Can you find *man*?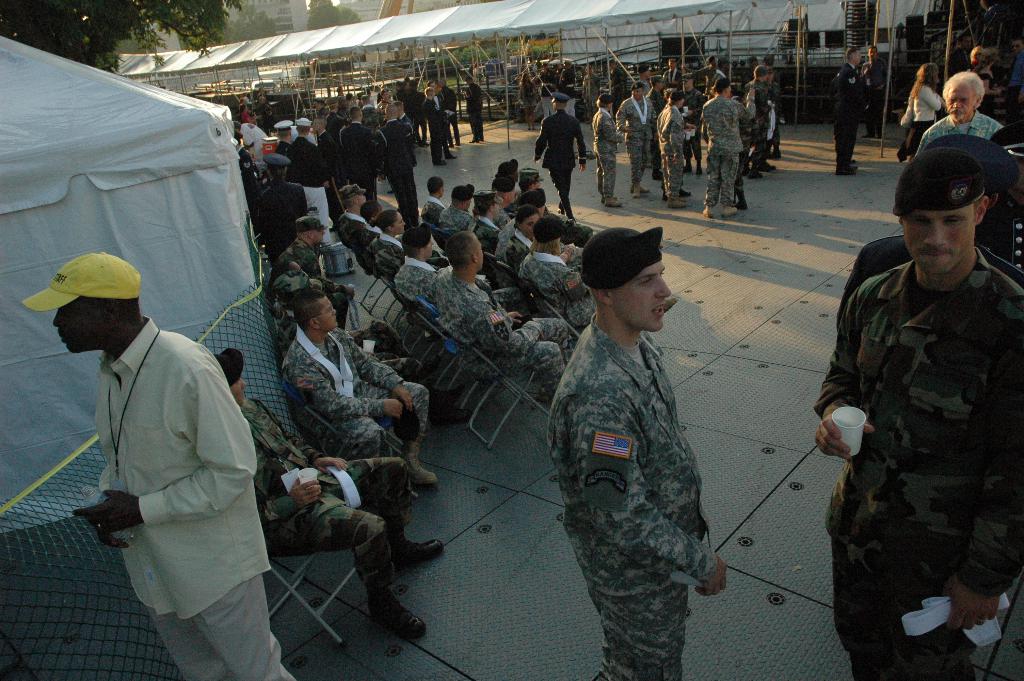
Yes, bounding box: select_region(708, 54, 733, 84).
